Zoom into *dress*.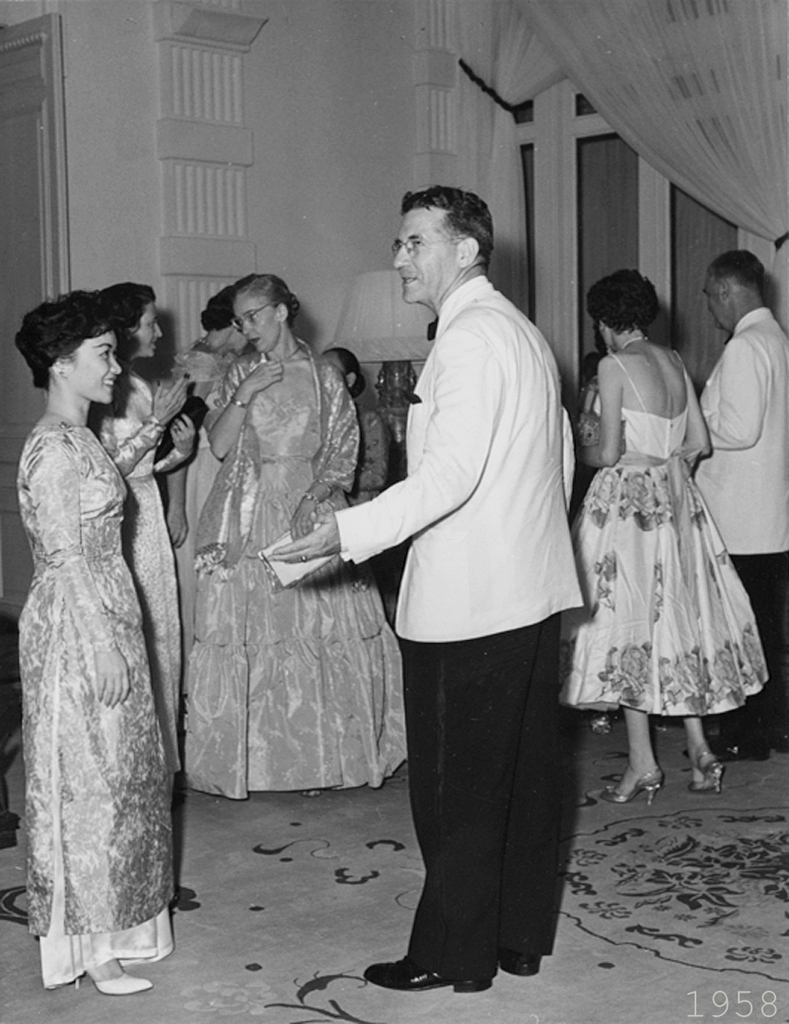
Zoom target: l=553, t=348, r=769, b=717.
